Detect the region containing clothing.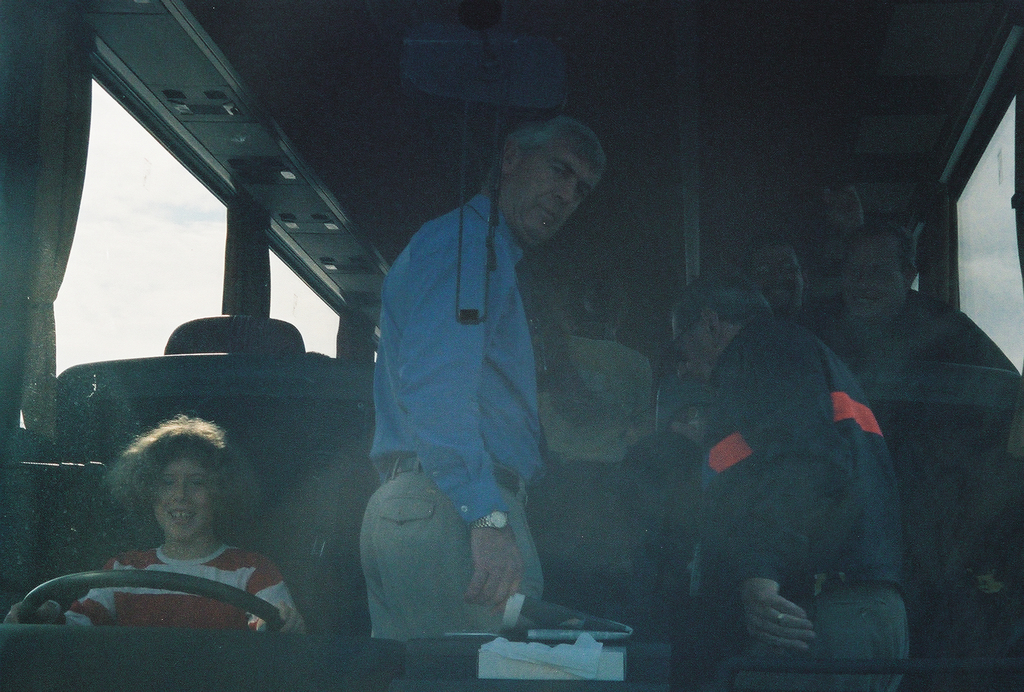
520/329/642/463.
